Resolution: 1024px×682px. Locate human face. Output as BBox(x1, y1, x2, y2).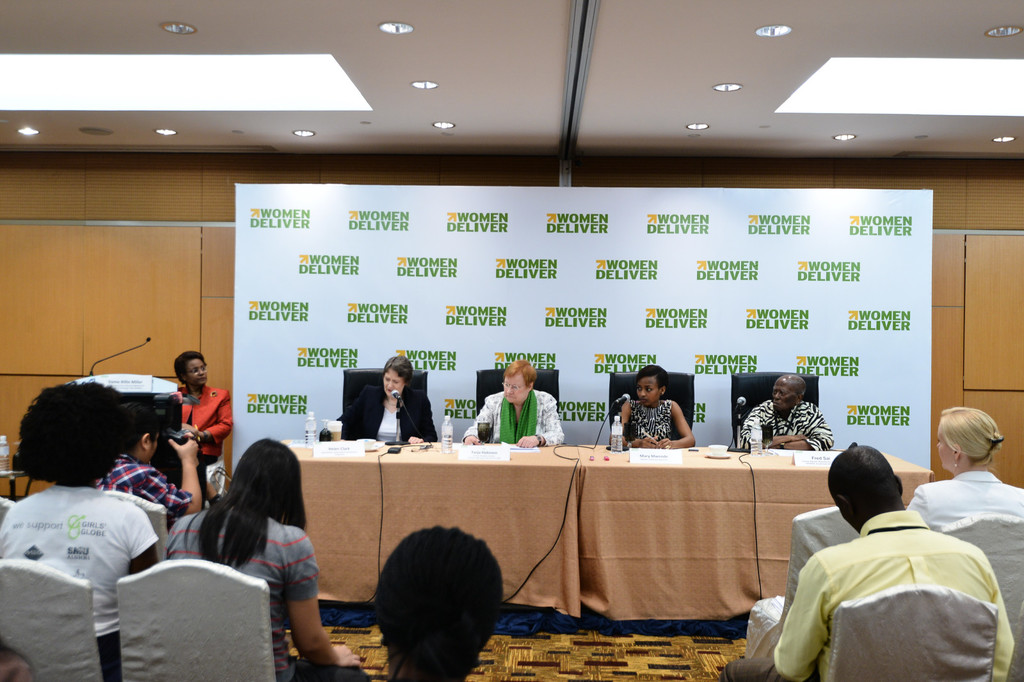
BBox(637, 376, 661, 408).
